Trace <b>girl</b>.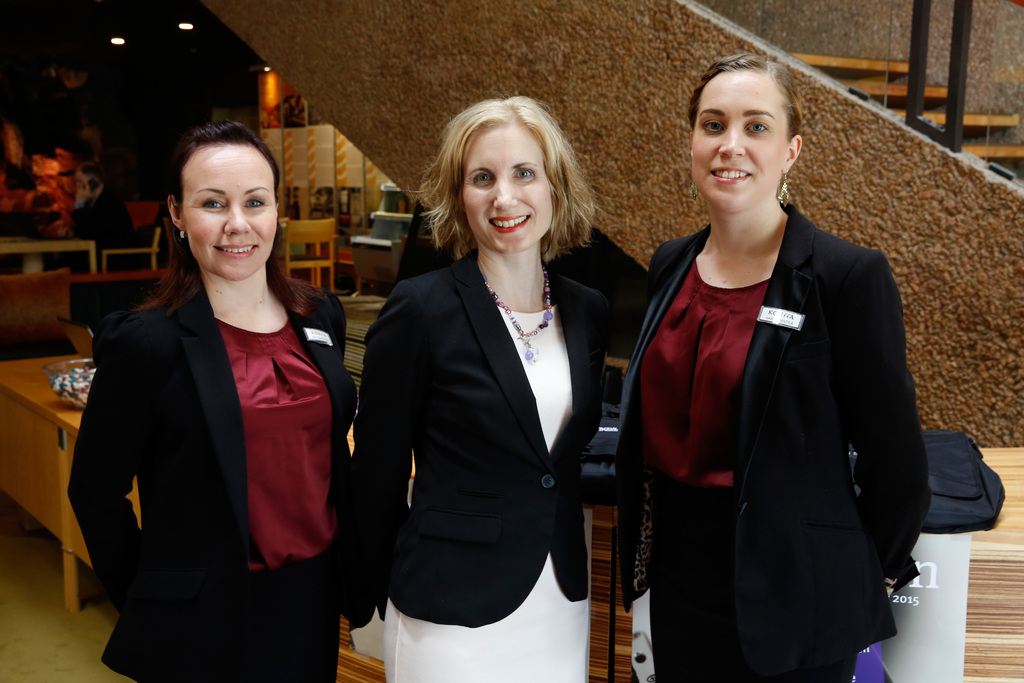
Traced to bbox=(356, 93, 628, 682).
